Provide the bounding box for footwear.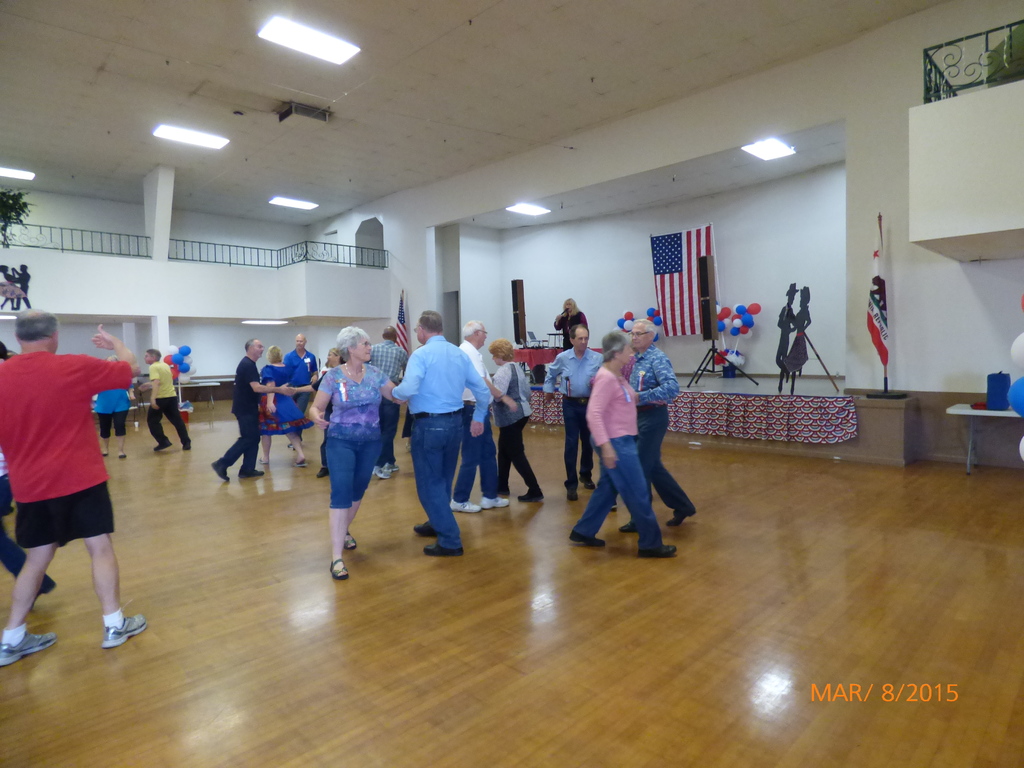
[x1=179, y1=443, x2=191, y2=454].
